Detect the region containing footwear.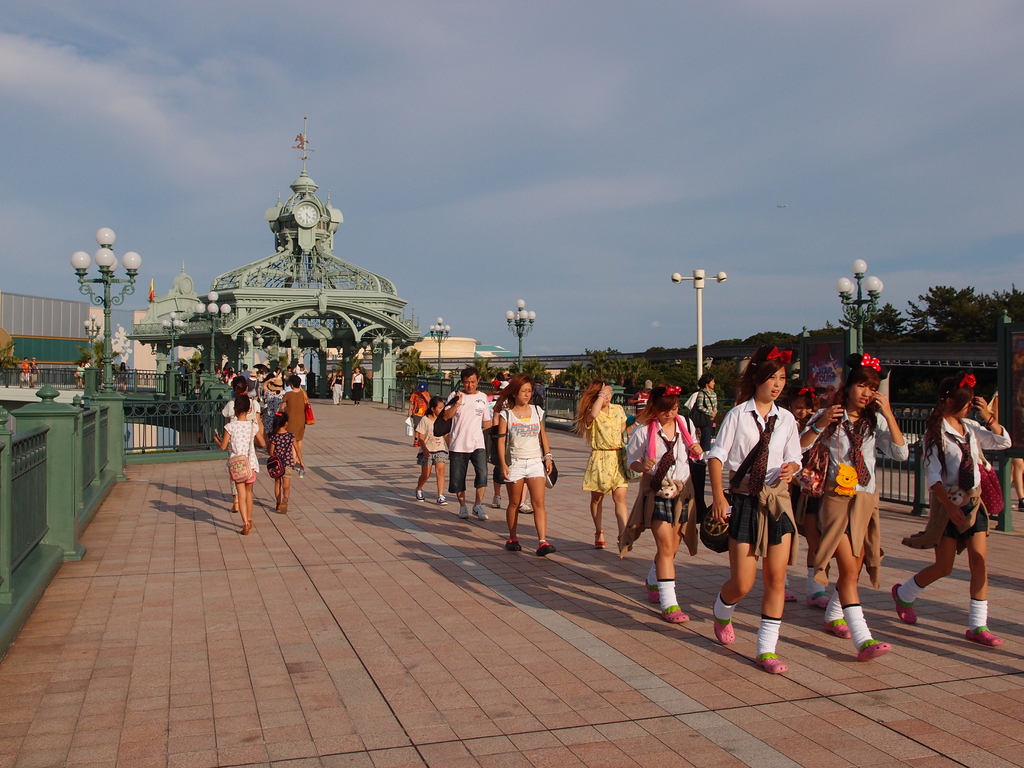
BBox(1018, 500, 1023, 512).
